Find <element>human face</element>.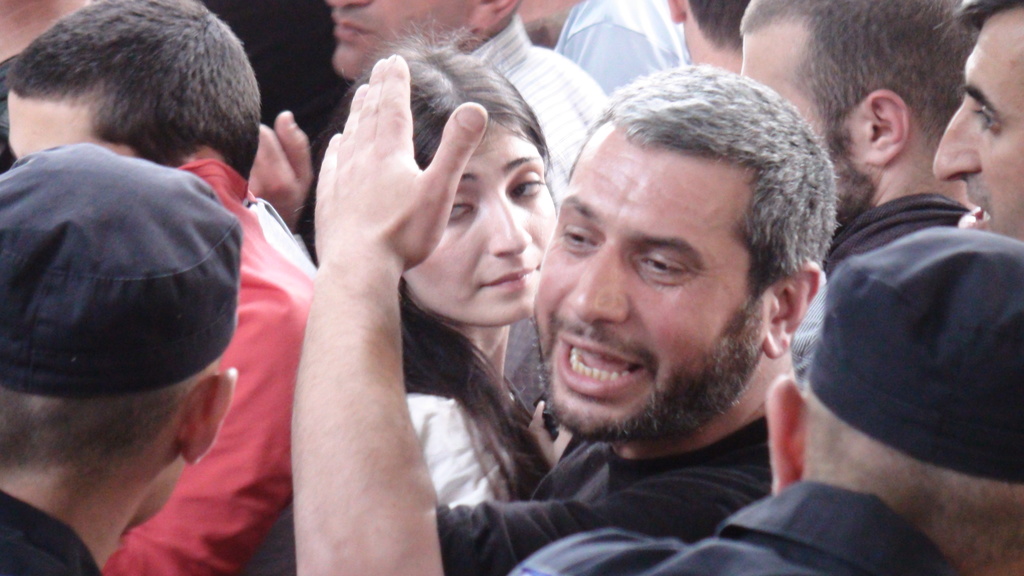
bbox=(401, 118, 557, 328).
